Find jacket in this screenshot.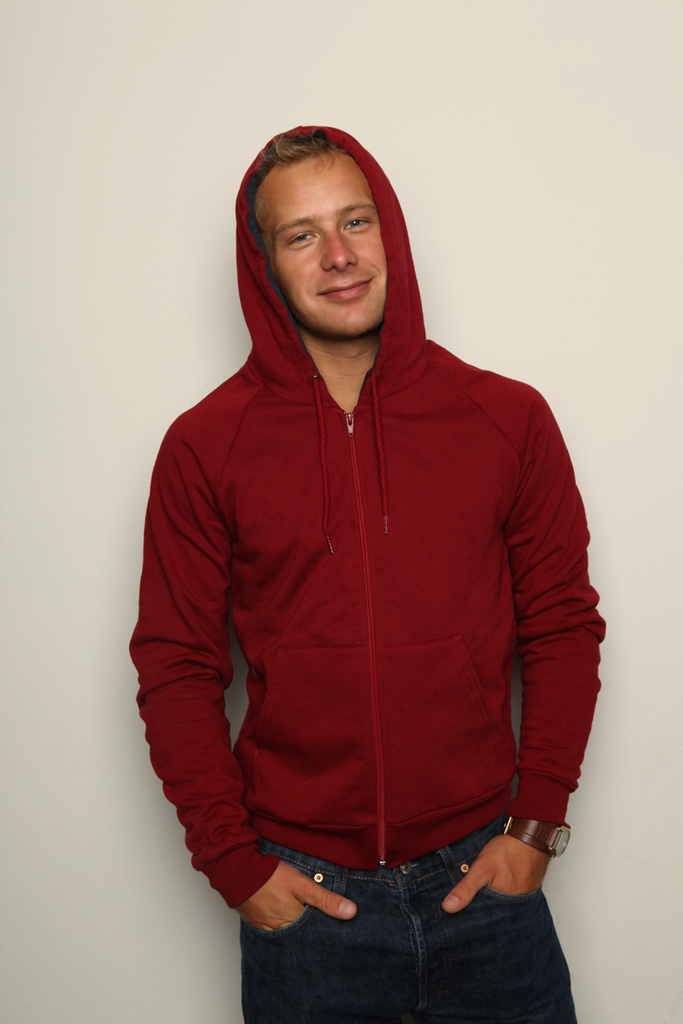
The bounding box for jacket is [126, 124, 603, 933].
